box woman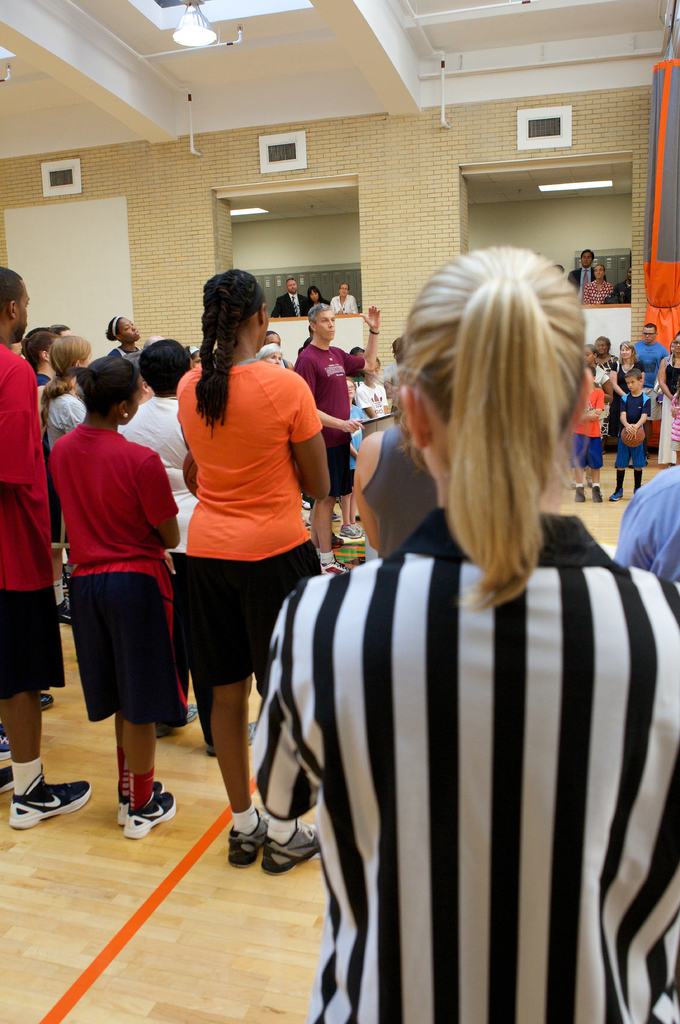
box=[39, 336, 91, 624]
